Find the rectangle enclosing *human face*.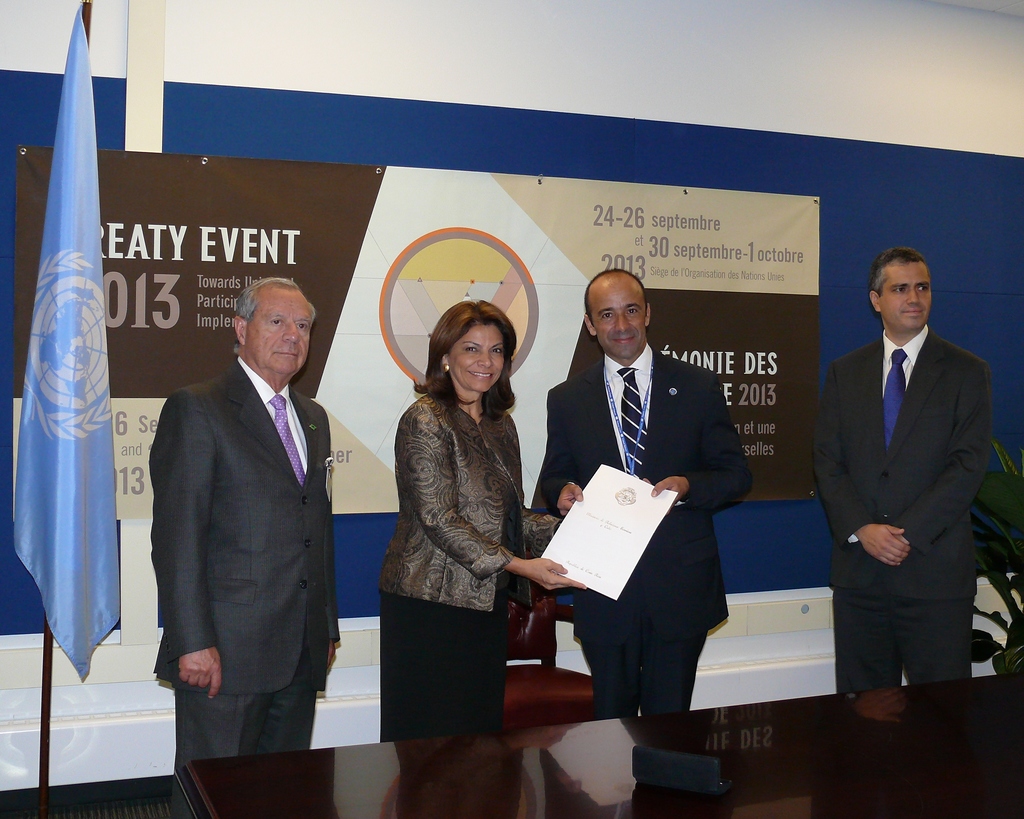
{"left": 251, "top": 294, "right": 312, "bottom": 375}.
